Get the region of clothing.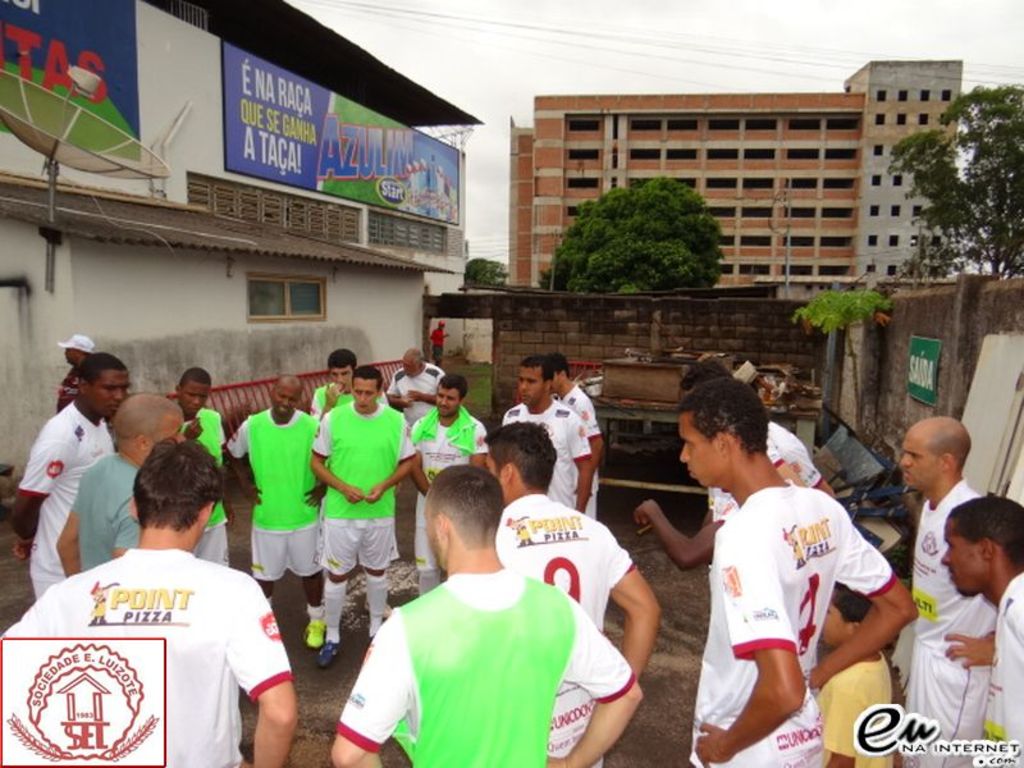
crop(17, 406, 115, 596).
